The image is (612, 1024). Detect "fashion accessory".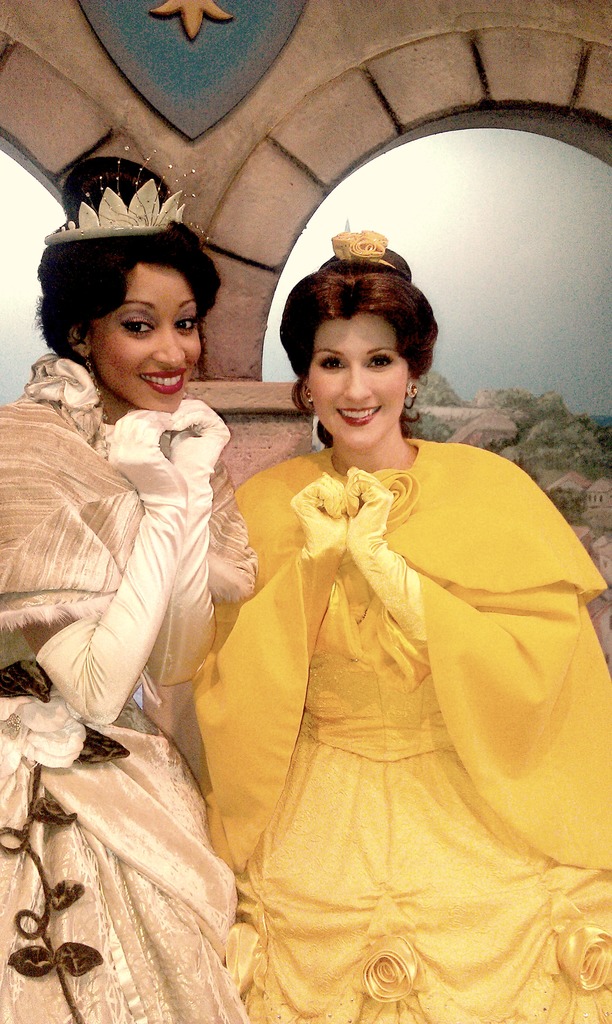
Detection: left=303, top=382, right=316, bottom=404.
